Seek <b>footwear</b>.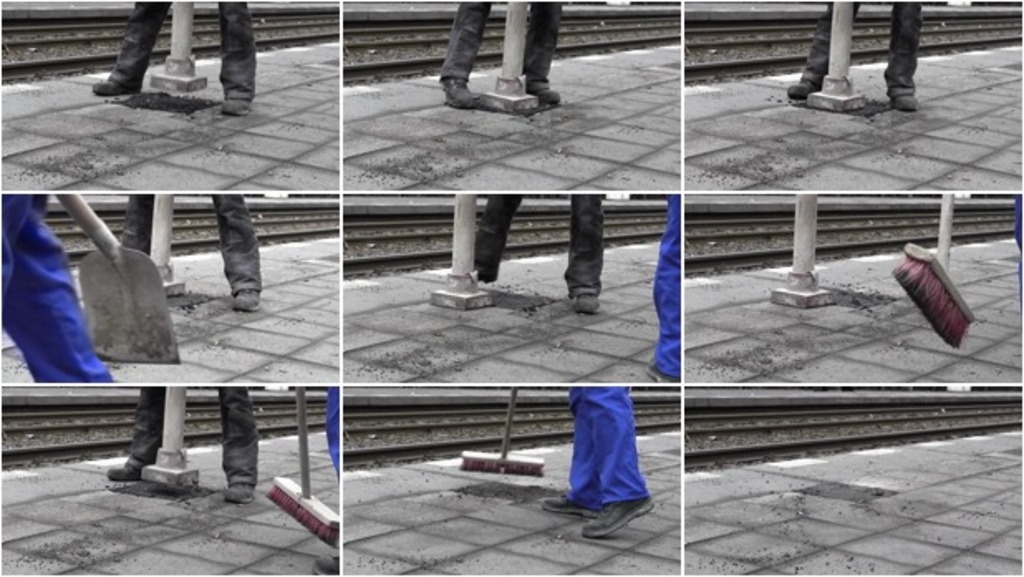
left=217, top=98, right=250, bottom=118.
